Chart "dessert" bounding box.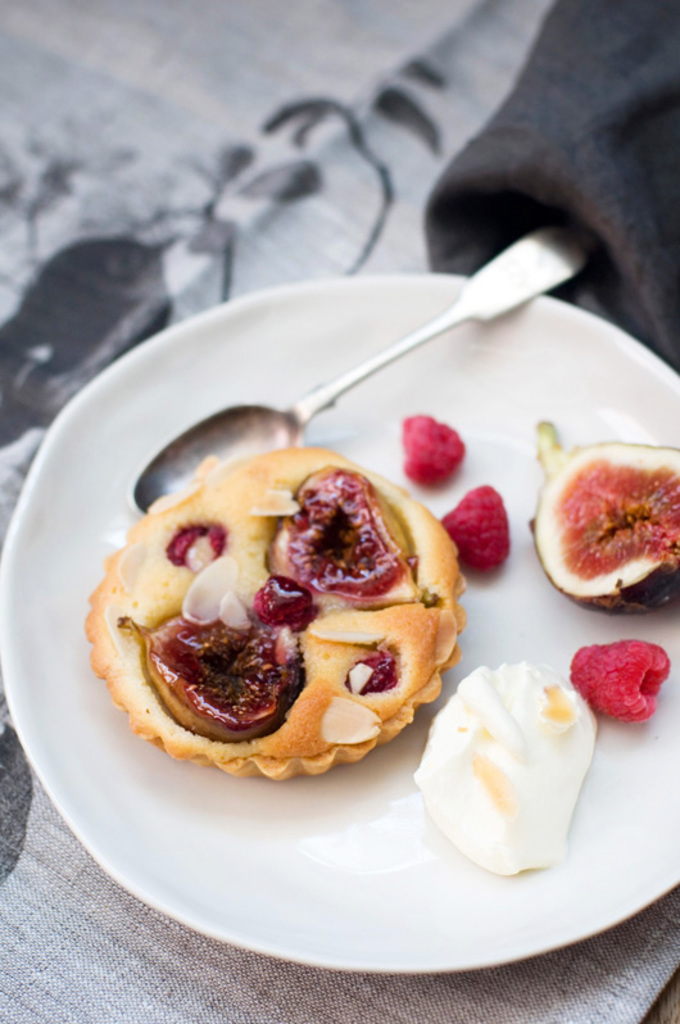
Charted: pyautogui.locateOnScreen(82, 458, 489, 797).
